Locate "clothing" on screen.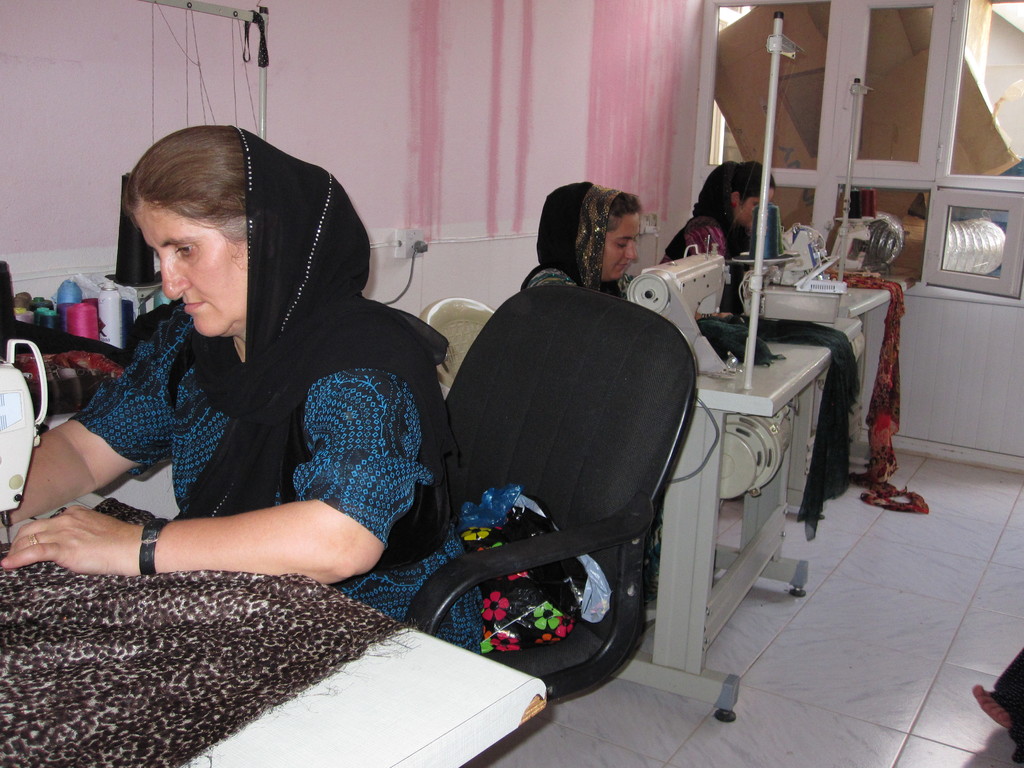
On screen at 67,294,486,653.
